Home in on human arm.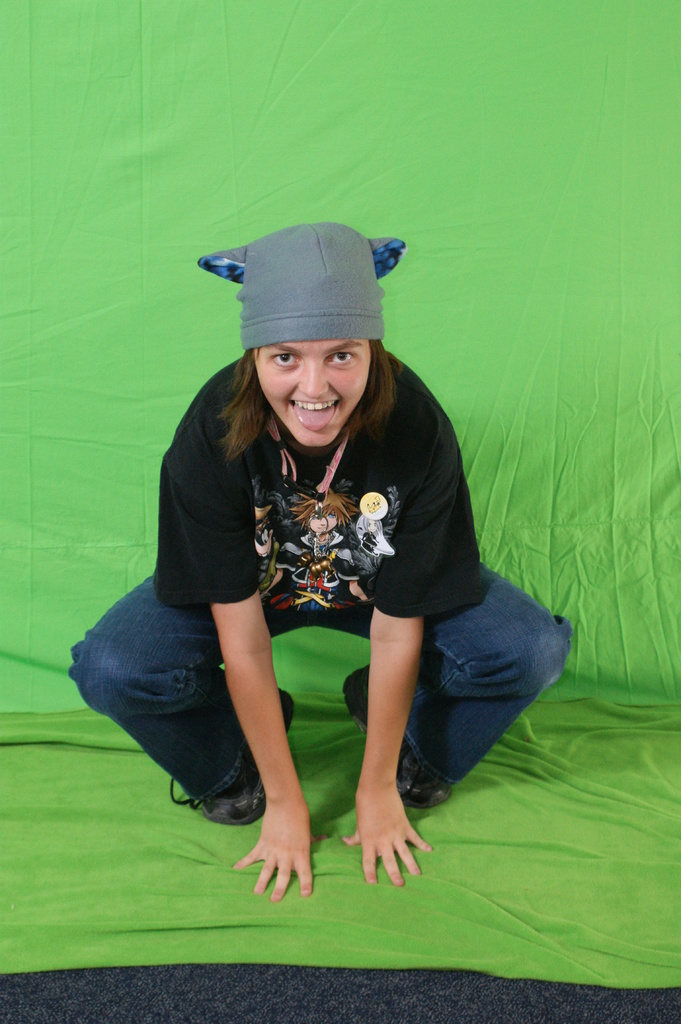
Homed in at 199, 554, 296, 849.
